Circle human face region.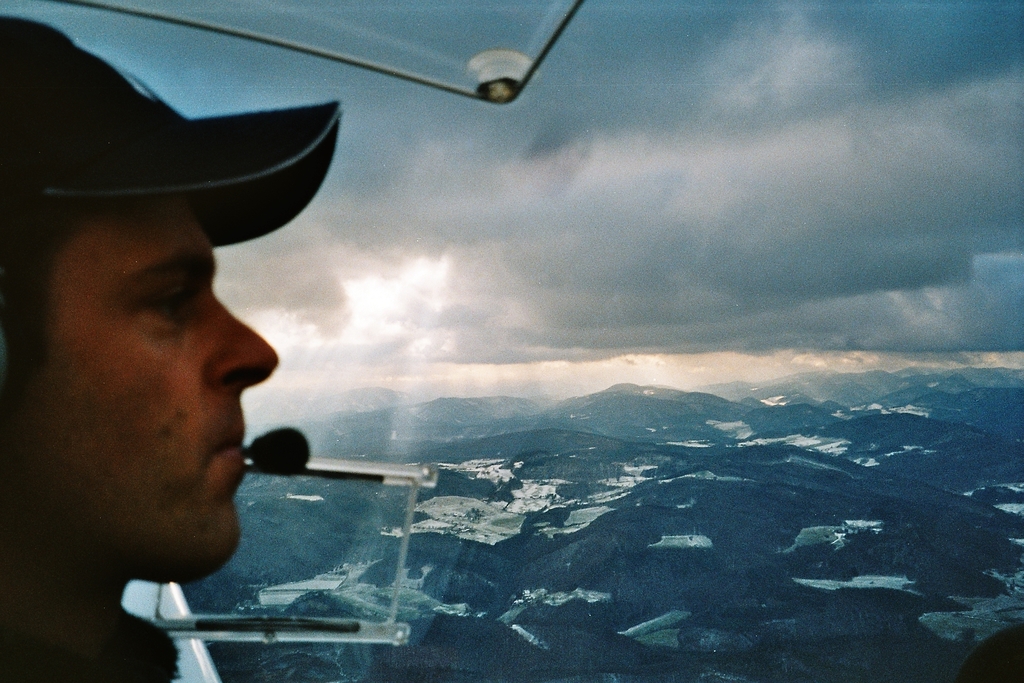
Region: <region>0, 197, 282, 588</region>.
